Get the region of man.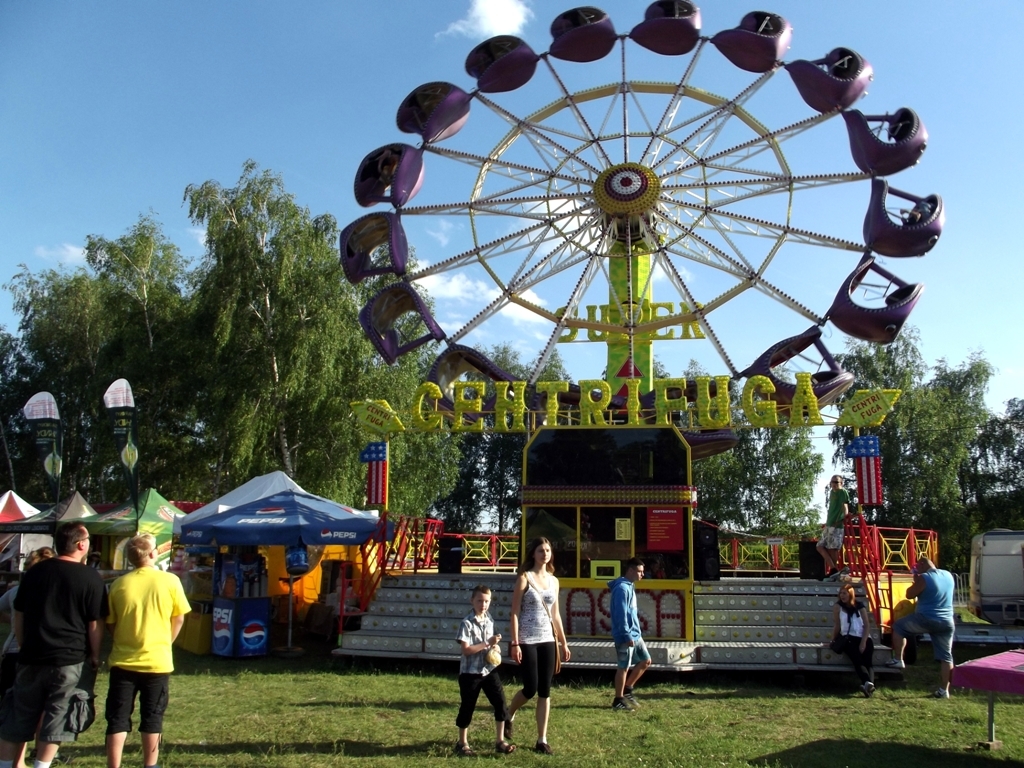
BBox(614, 555, 656, 709).
